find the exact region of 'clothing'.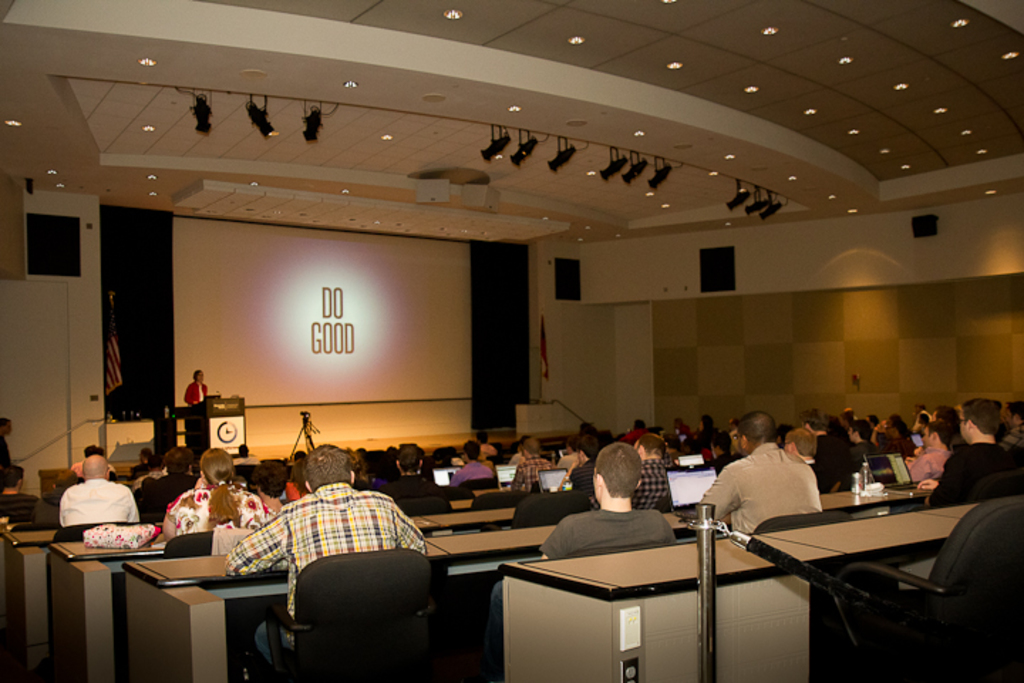
Exact region: 829 437 893 484.
